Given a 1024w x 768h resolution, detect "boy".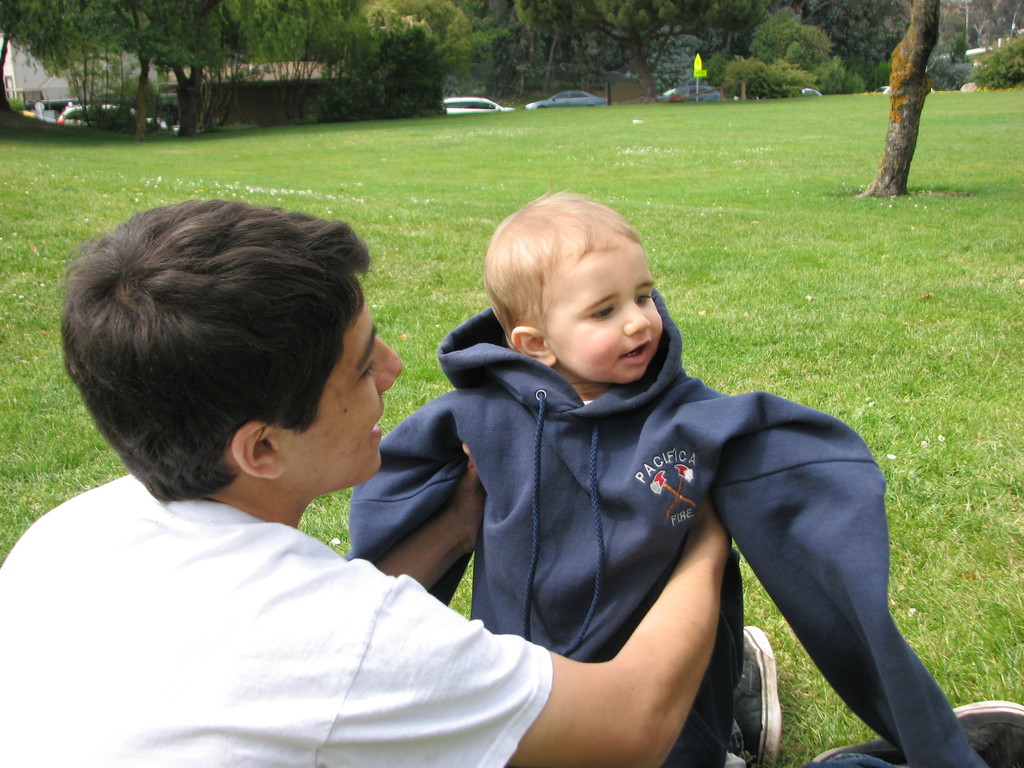
346,192,992,767.
